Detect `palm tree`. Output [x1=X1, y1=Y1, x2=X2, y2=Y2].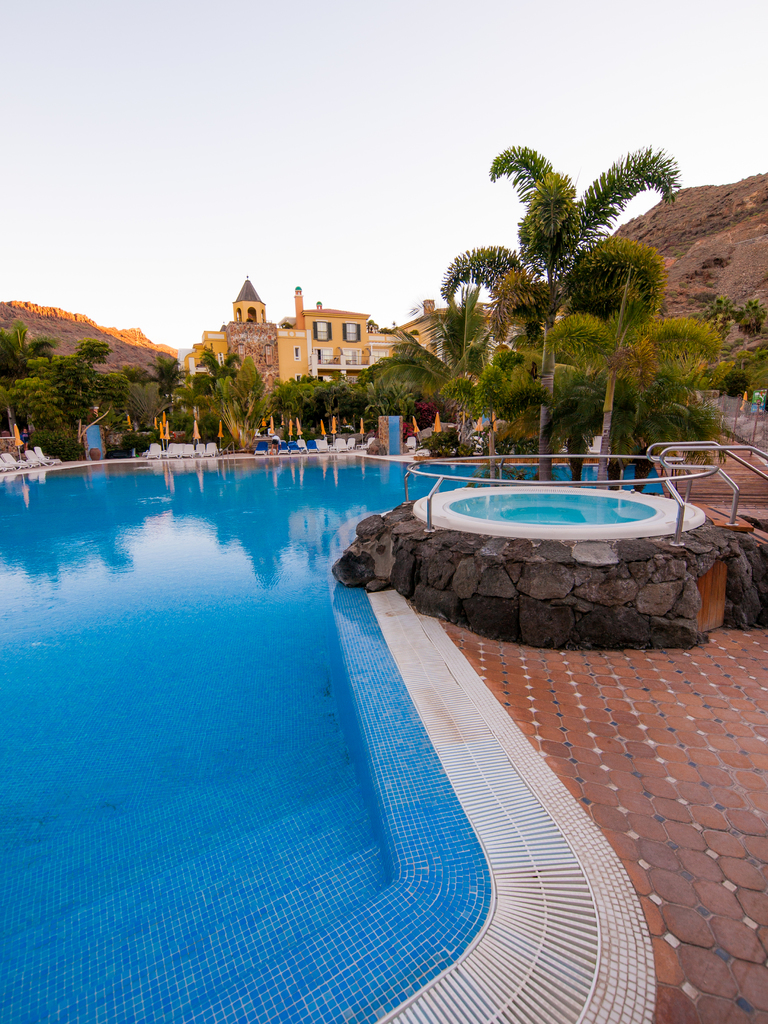
[x1=191, y1=342, x2=252, y2=447].
